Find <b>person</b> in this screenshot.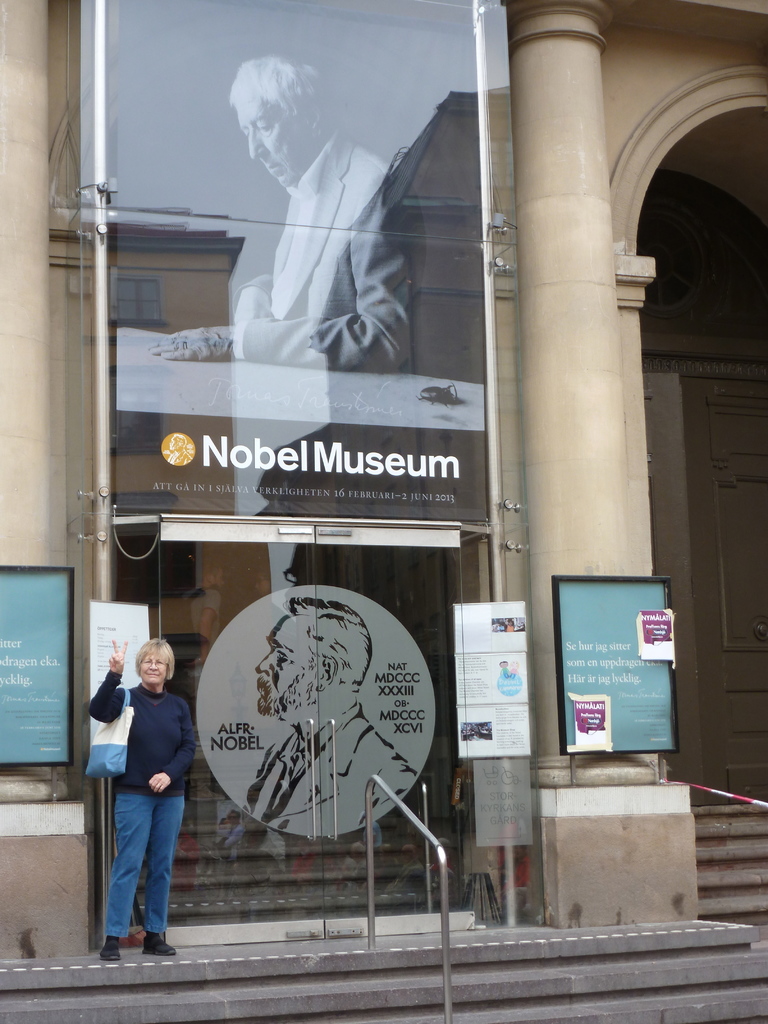
The bounding box for <b>person</b> is select_region(151, 56, 394, 365).
